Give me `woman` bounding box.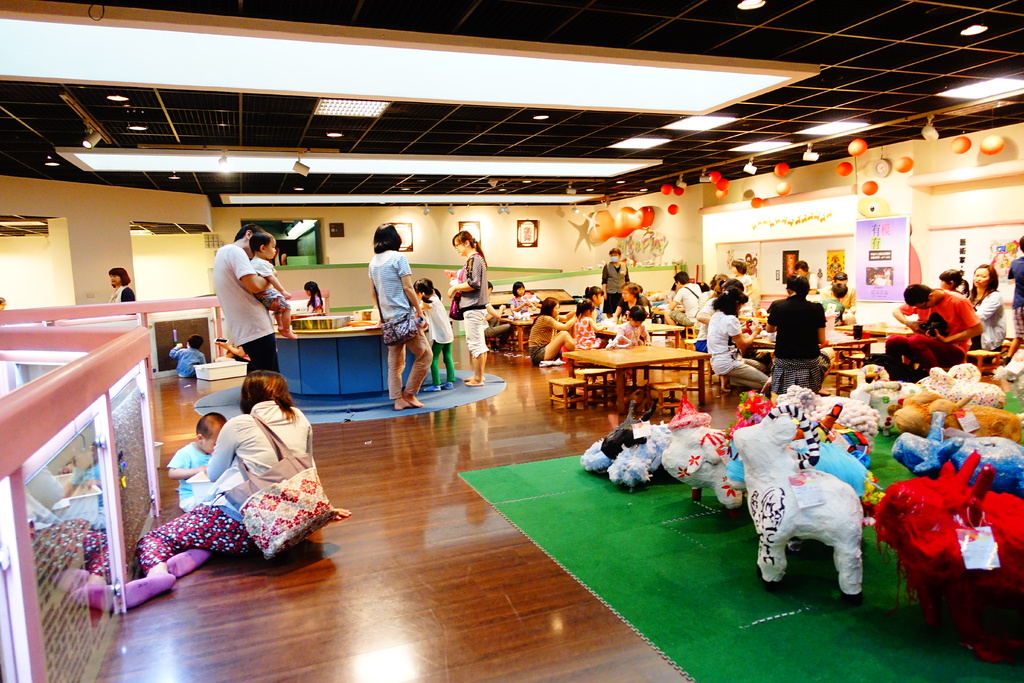
[x1=613, y1=281, x2=653, y2=320].
